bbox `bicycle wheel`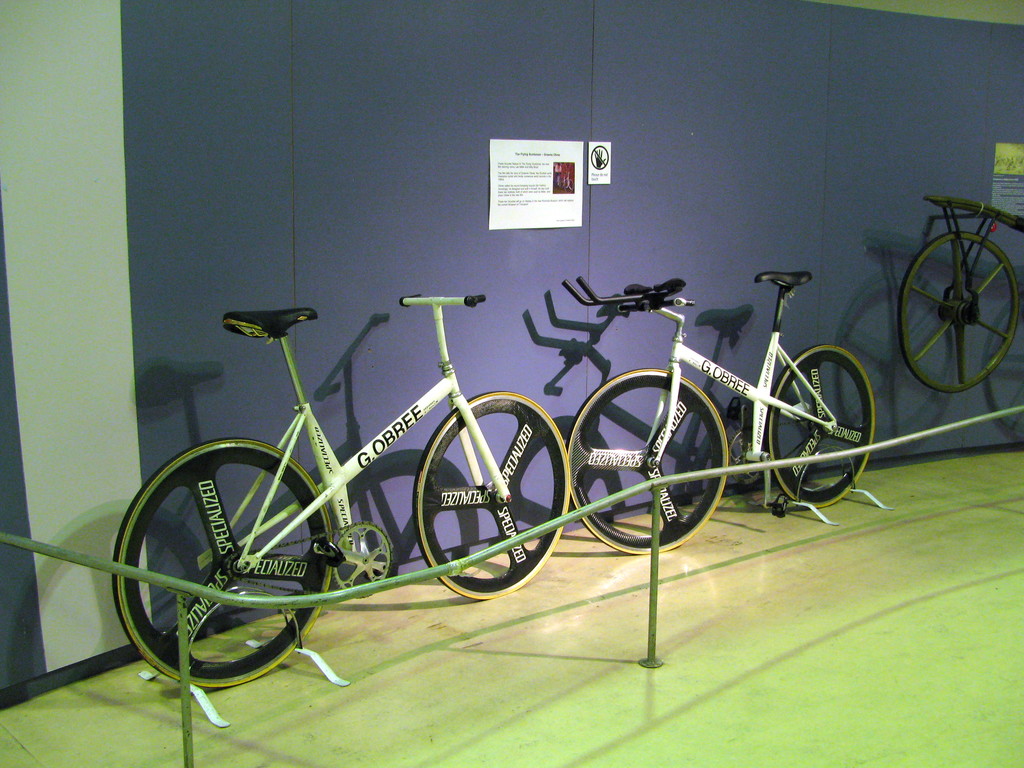
x1=111, y1=433, x2=333, y2=689
